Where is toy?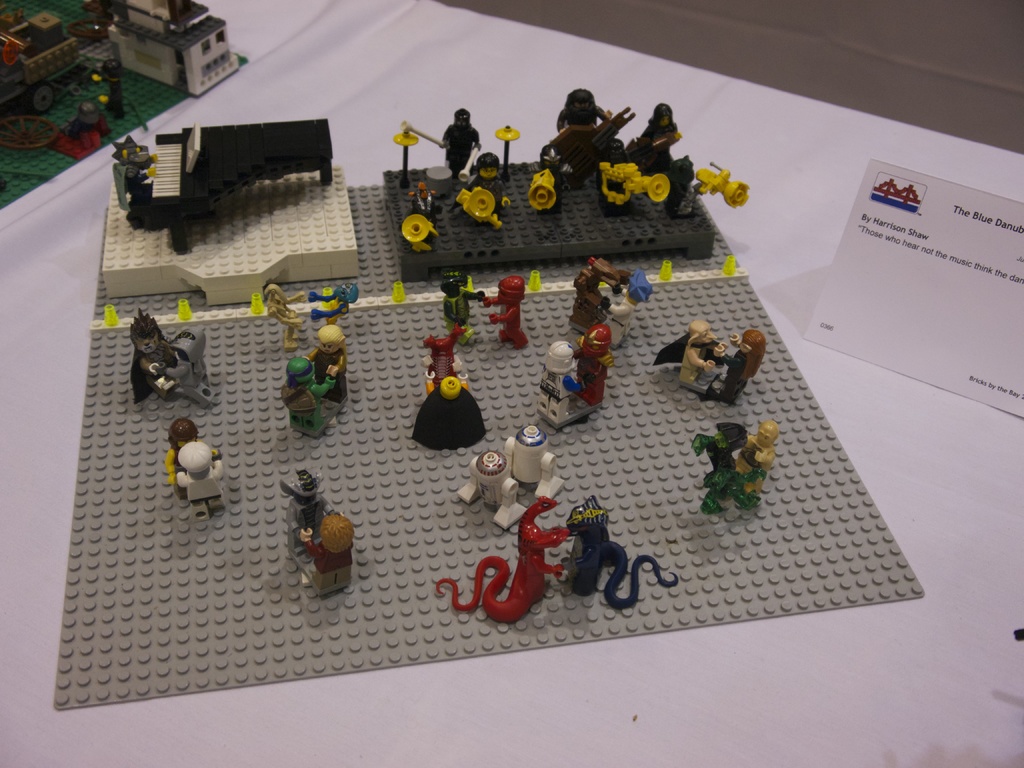
box(265, 278, 292, 355).
